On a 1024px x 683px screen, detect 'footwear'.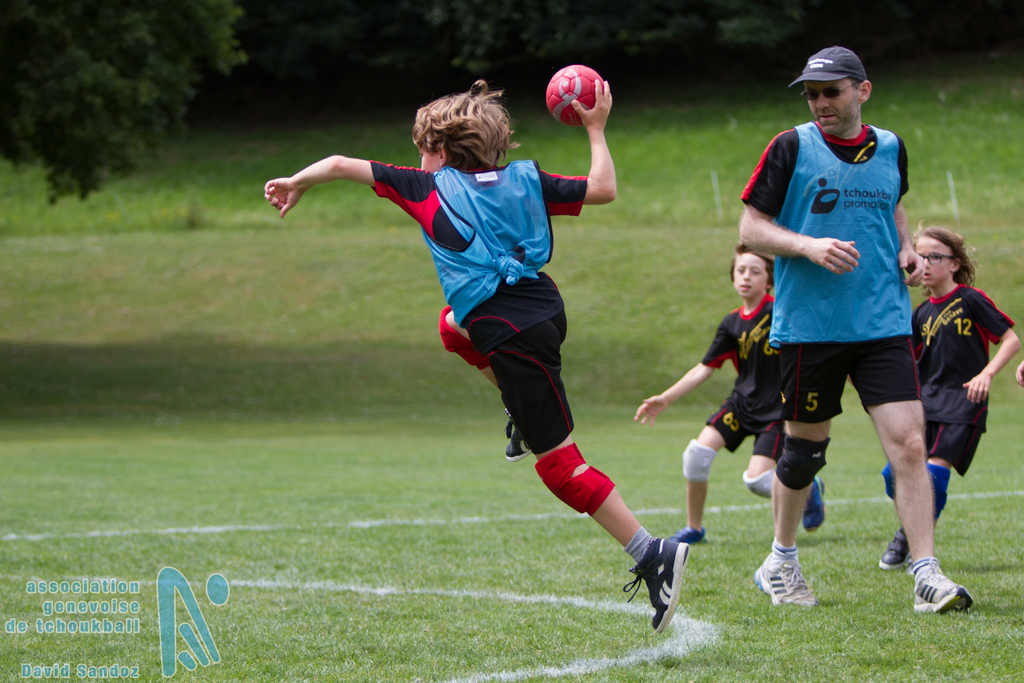
[673, 525, 706, 543].
